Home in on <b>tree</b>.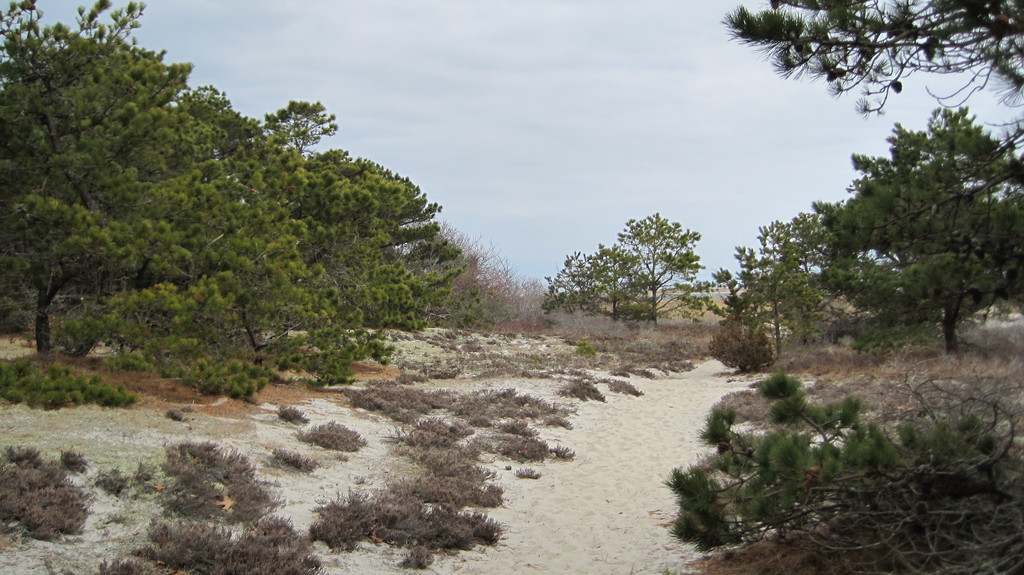
Homed in at <region>703, 216, 852, 351</region>.
